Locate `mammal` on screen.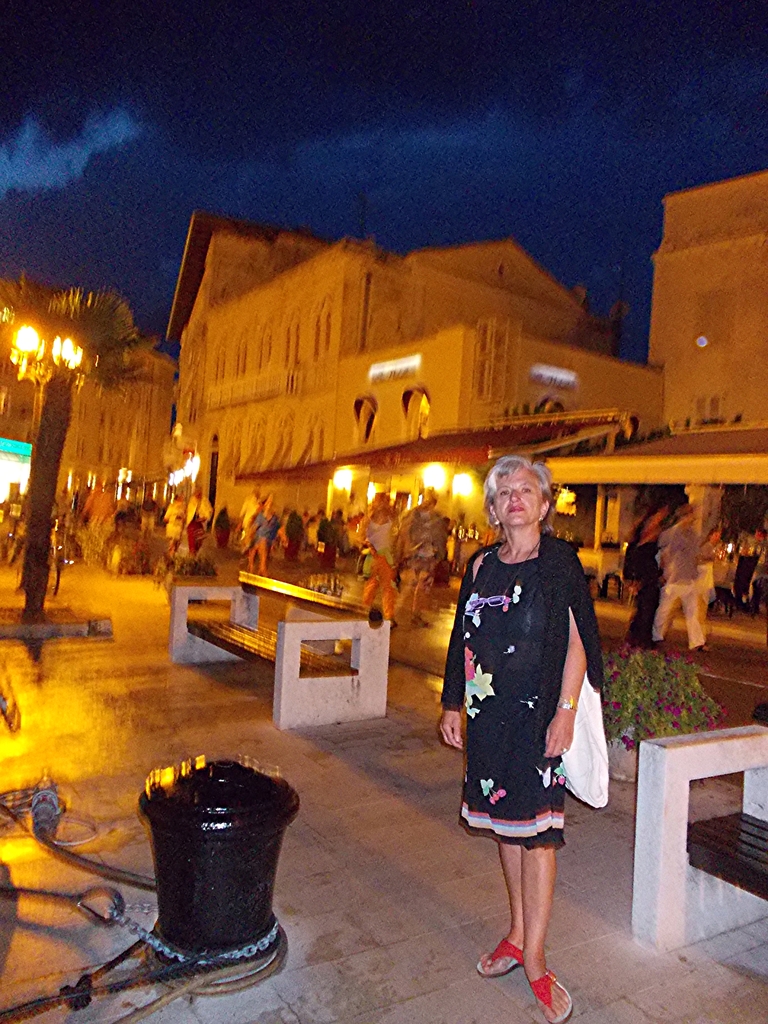
On screen at bbox=(0, 479, 27, 554).
